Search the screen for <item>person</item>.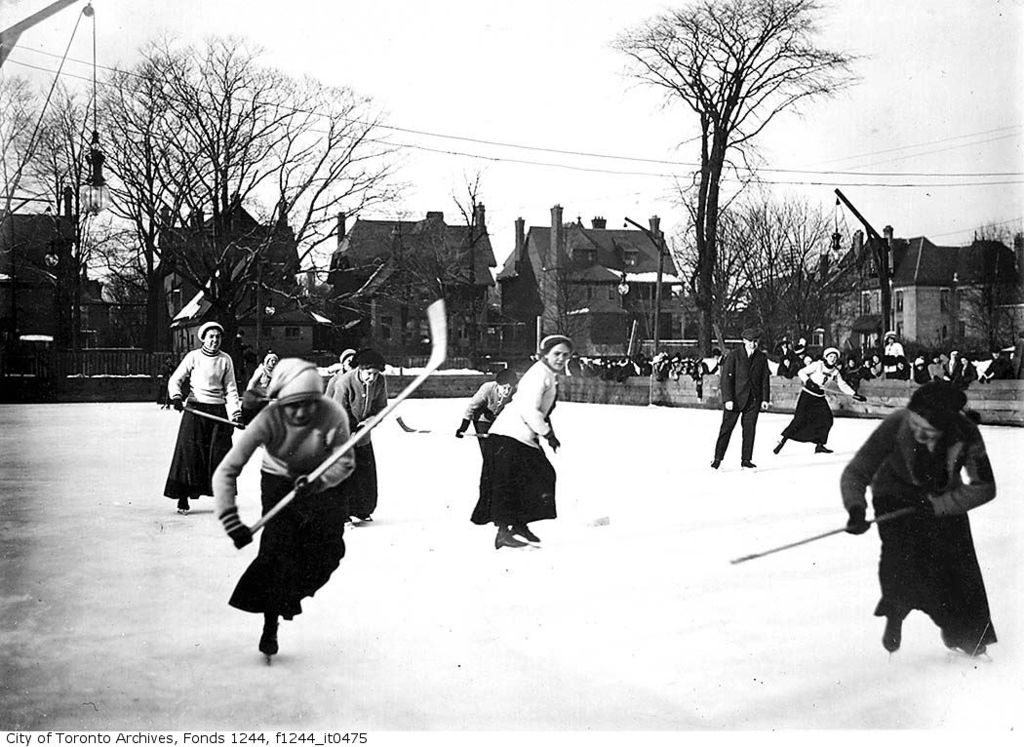
Found at left=710, top=329, right=771, bottom=471.
